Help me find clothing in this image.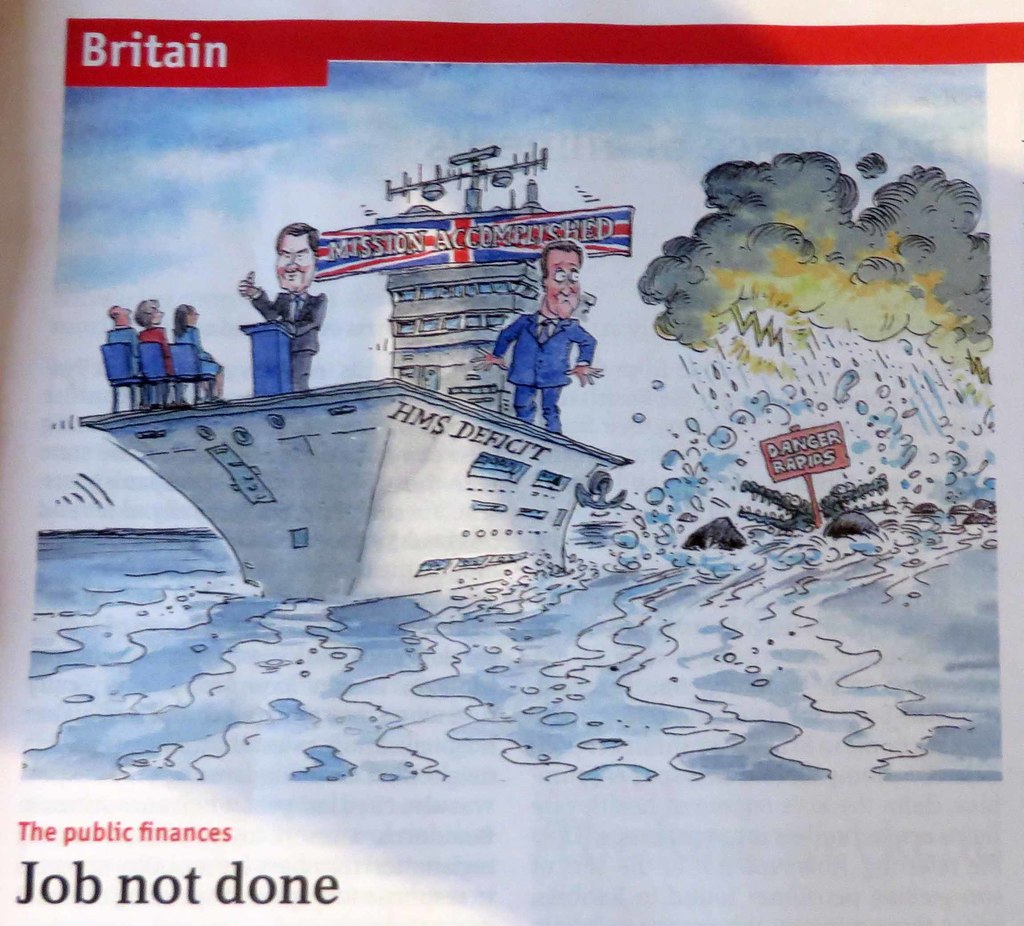
Found it: rect(173, 322, 221, 382).
